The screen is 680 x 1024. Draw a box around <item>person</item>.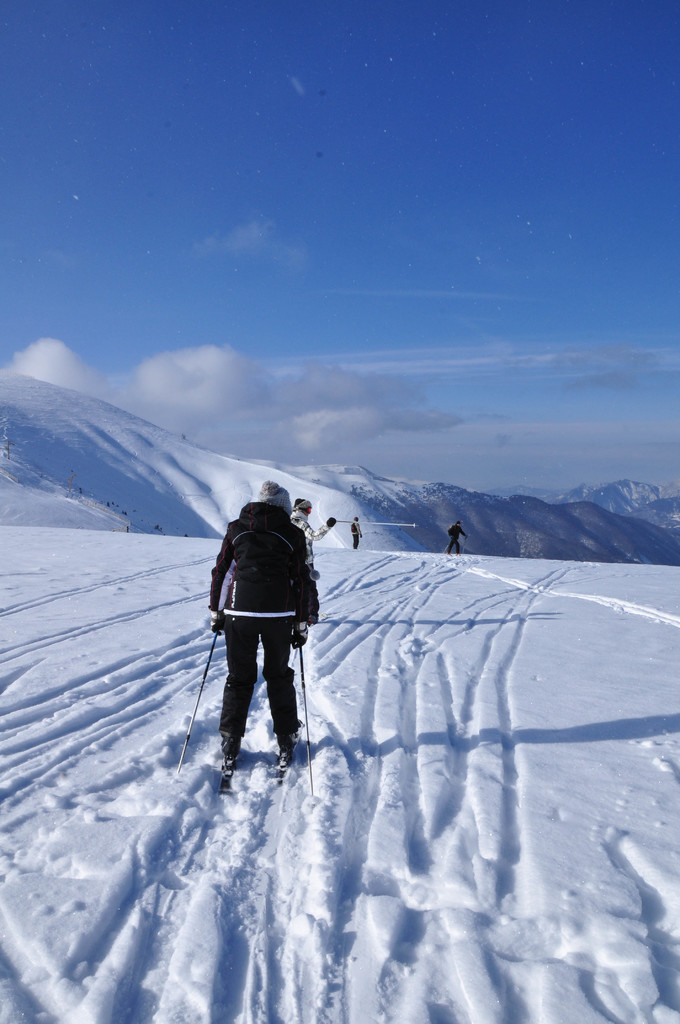
box=[348, 515, 360, 548].
